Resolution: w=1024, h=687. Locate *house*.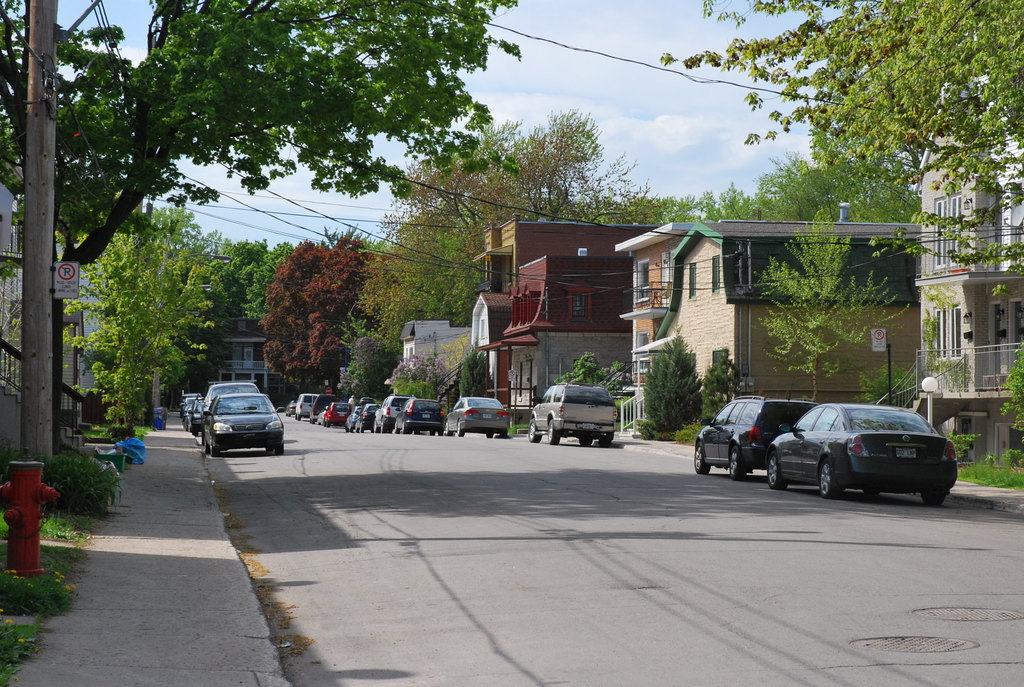
<region>209, 310, 289, 405</region>.
